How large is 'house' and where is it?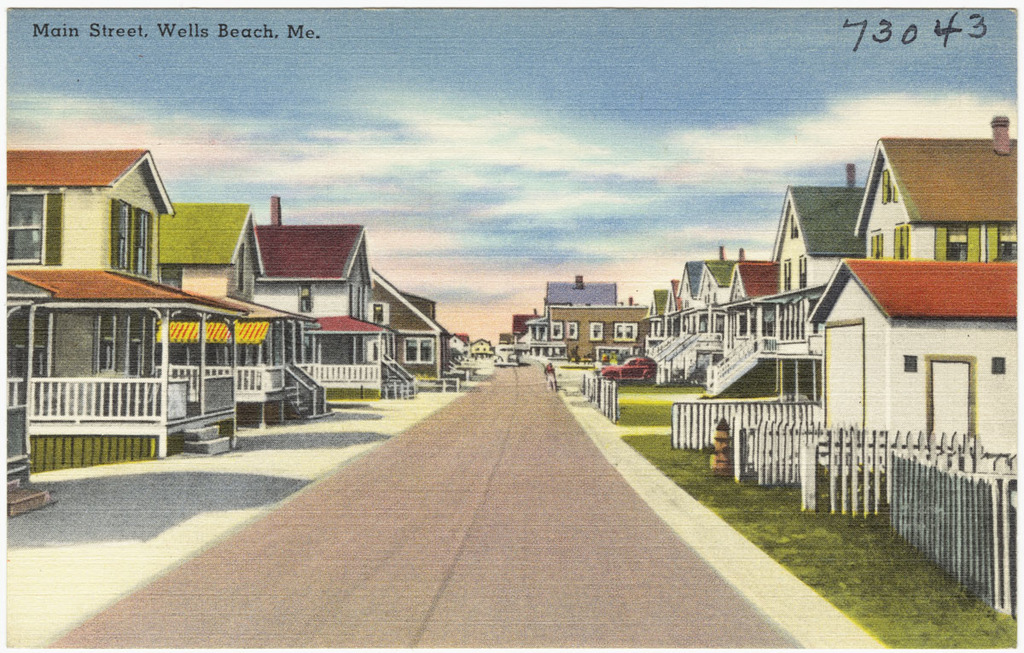
Bounding box: (369, 265, 482, 382).
